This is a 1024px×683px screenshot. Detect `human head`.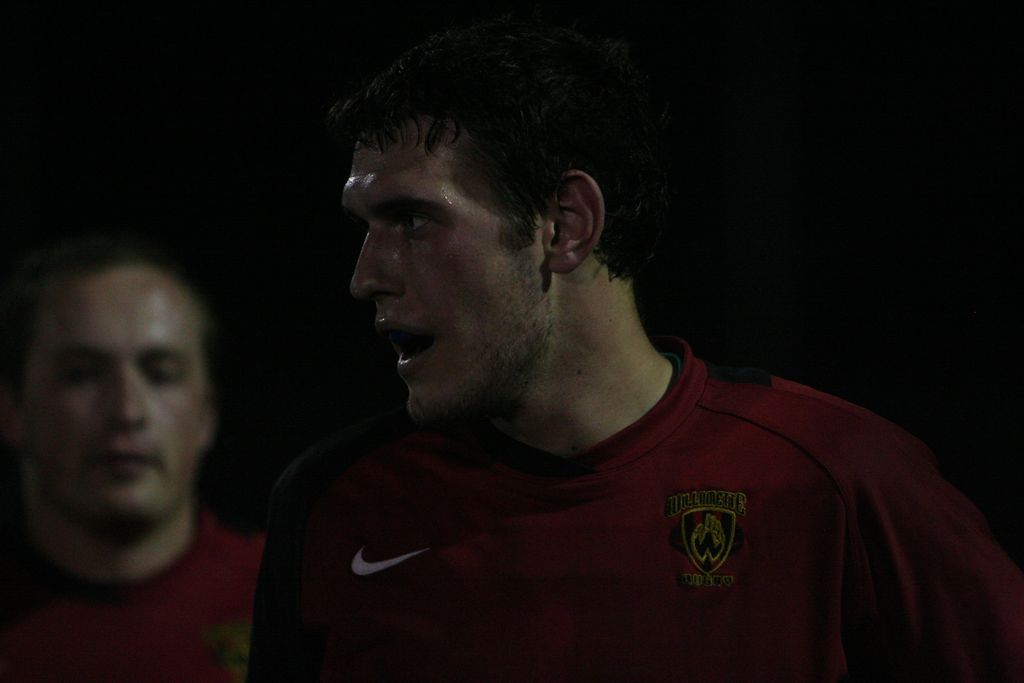
(left=24, top=210, right=225, bottom=534).
